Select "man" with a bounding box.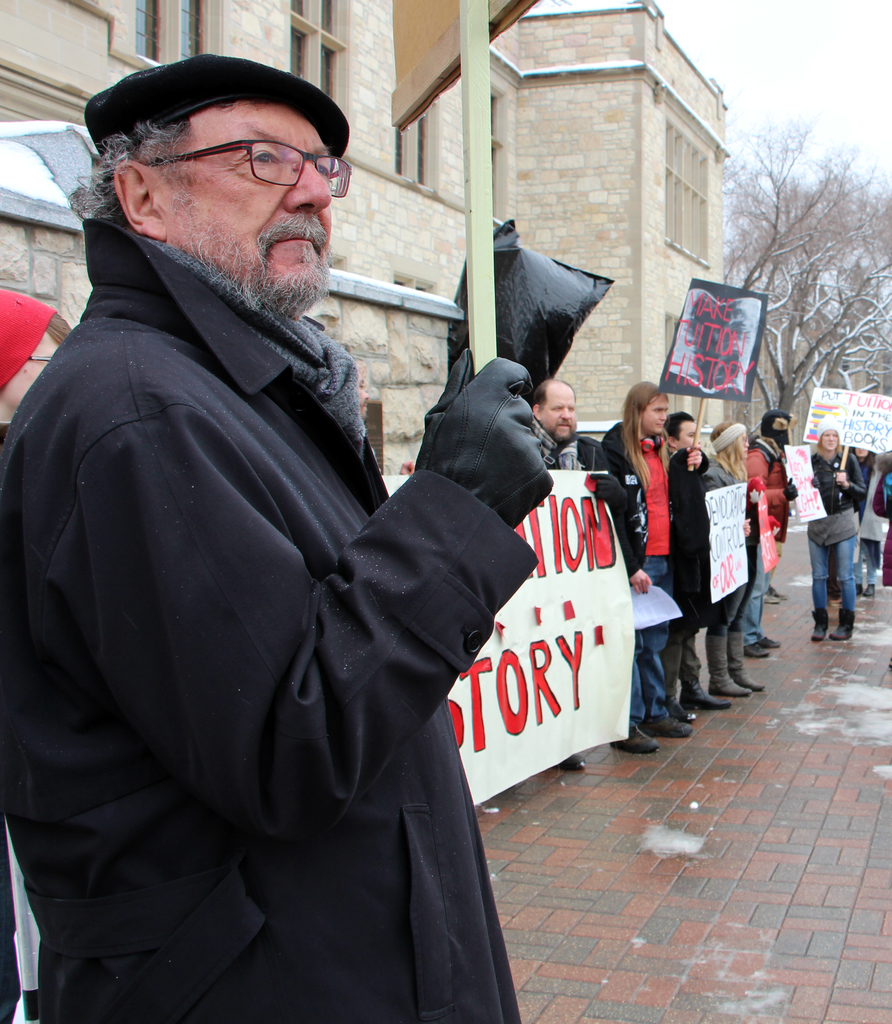
[748, 406, 799, 658].
